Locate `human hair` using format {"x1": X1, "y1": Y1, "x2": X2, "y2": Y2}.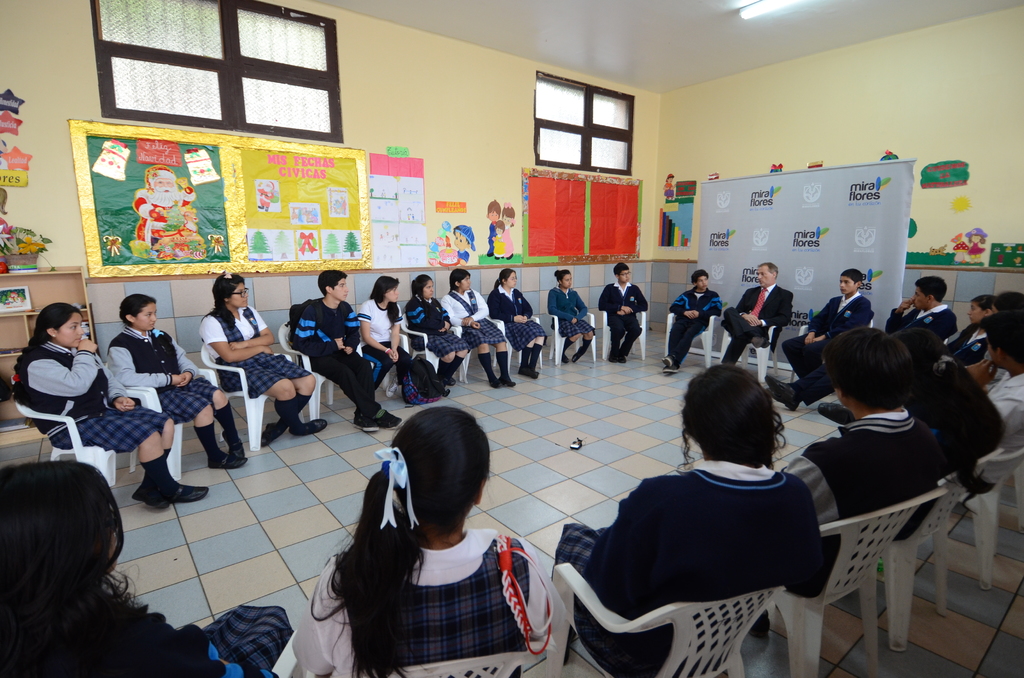
{"x1": 493, "y1": 268, "x2": 516, "y2": 292}.
